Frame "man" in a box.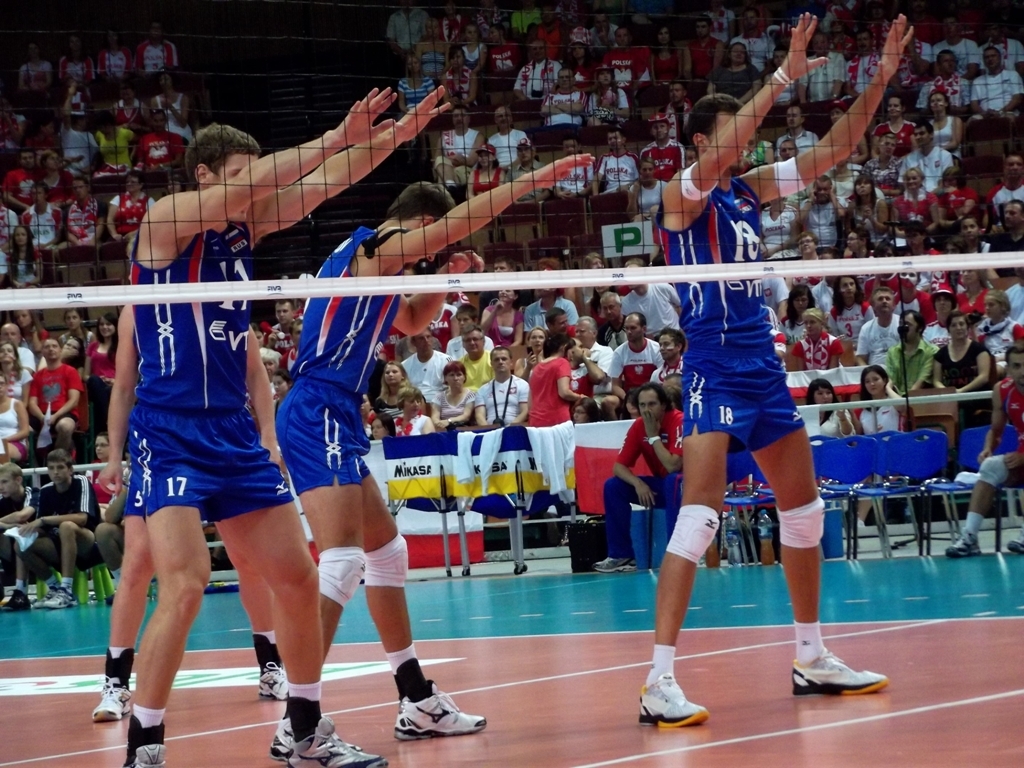
{"x1": 268, "y1": 303, "x2": 291, "y2": 336}.
